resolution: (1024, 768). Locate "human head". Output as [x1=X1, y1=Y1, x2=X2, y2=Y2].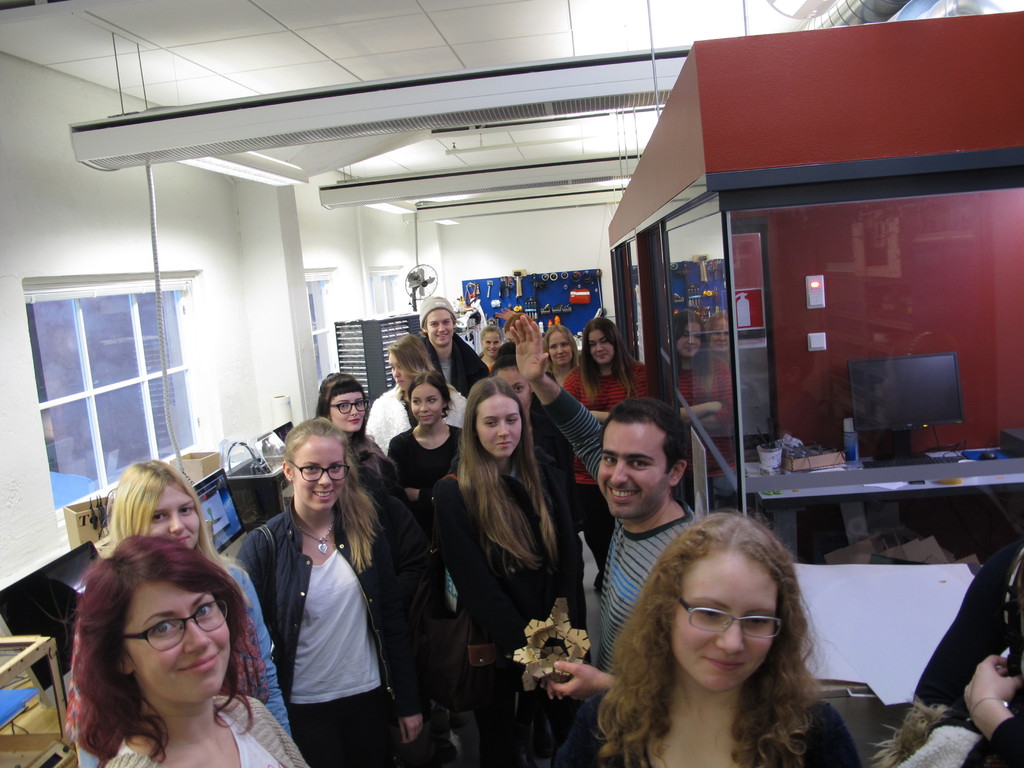
[x1=320, y1=376, x2=367, y2=435].
